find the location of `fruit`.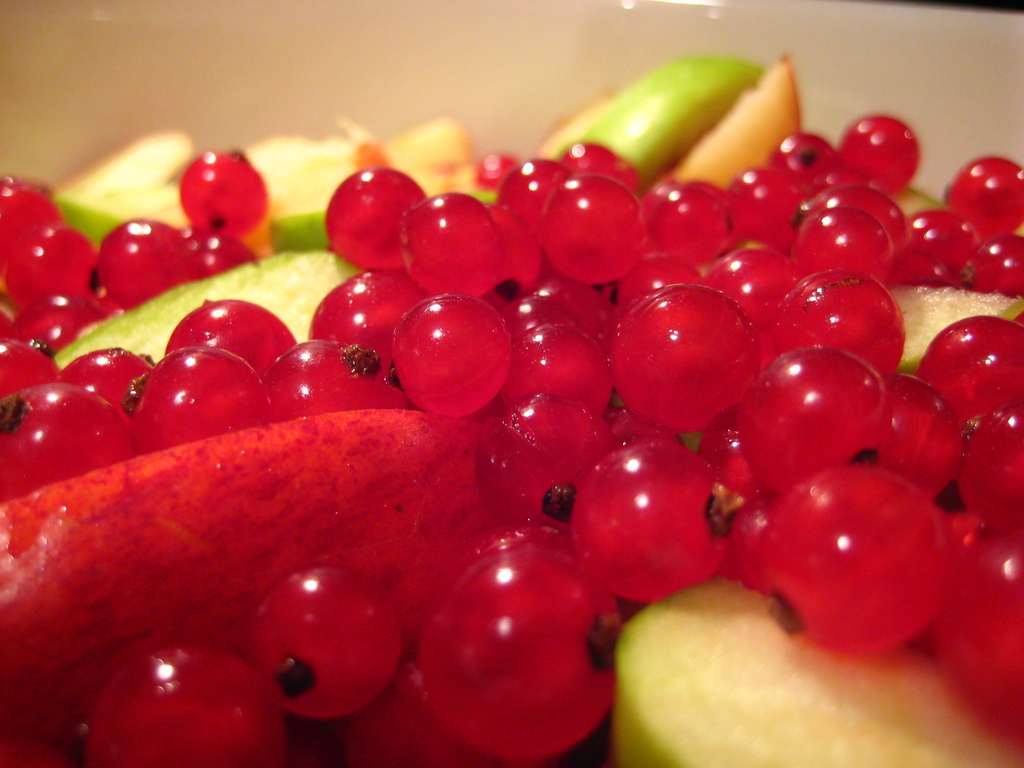
Location: (611, 285, 756, 433).
